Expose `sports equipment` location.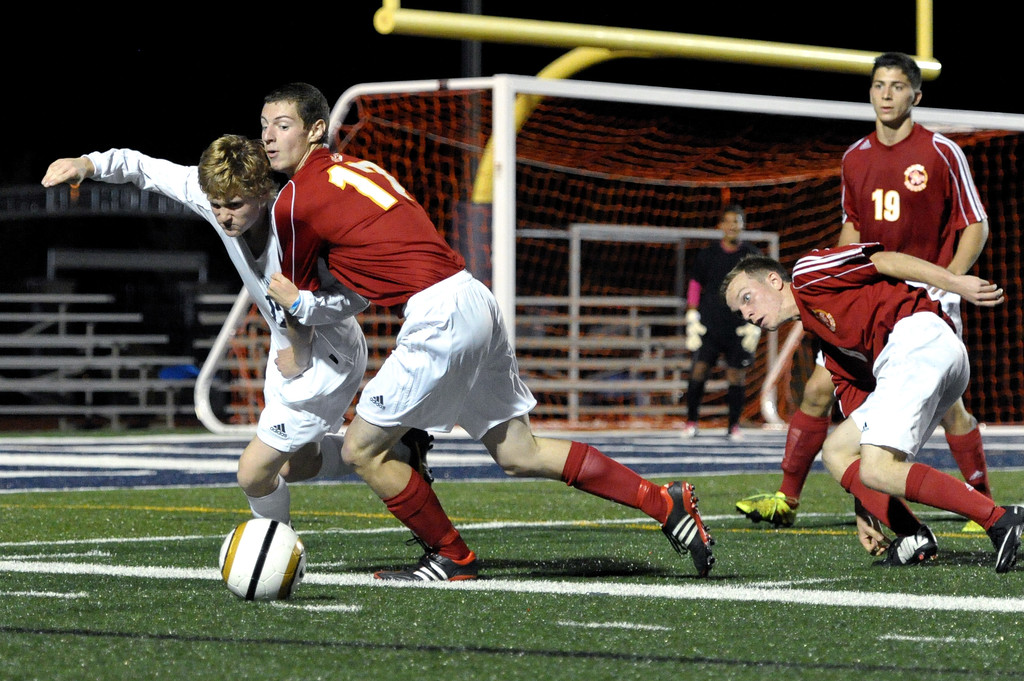
Exposed at [x1=221, y1=520, x2=304, y2=597].
